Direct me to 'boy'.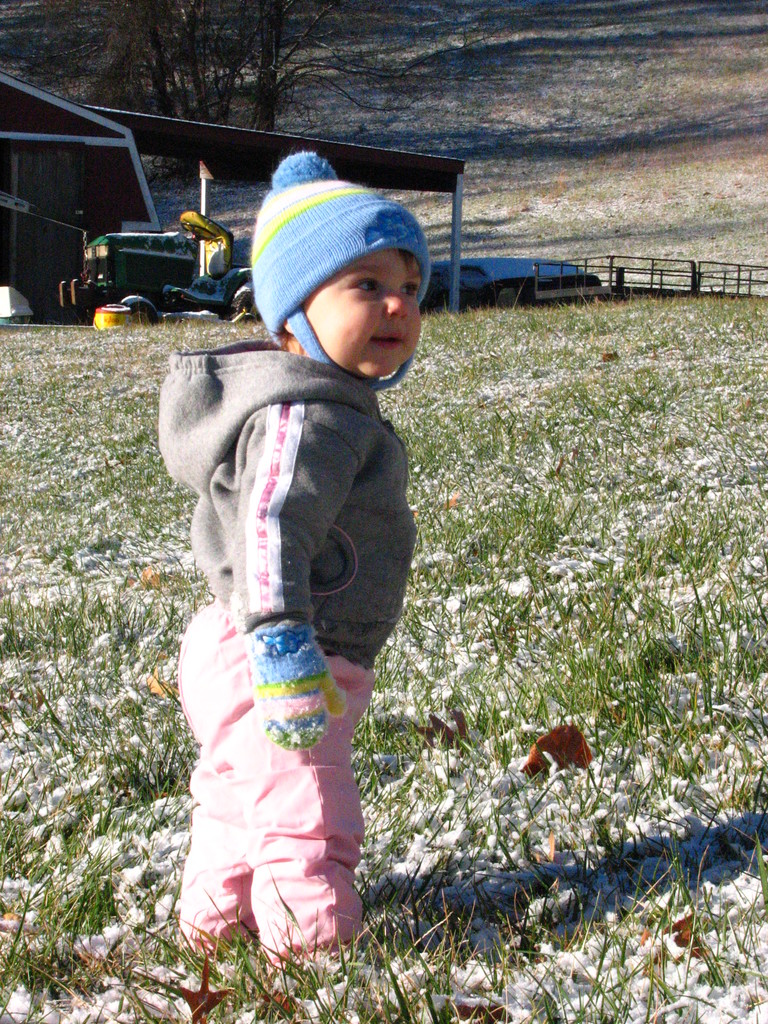
Direction: 160:149:419:997.
